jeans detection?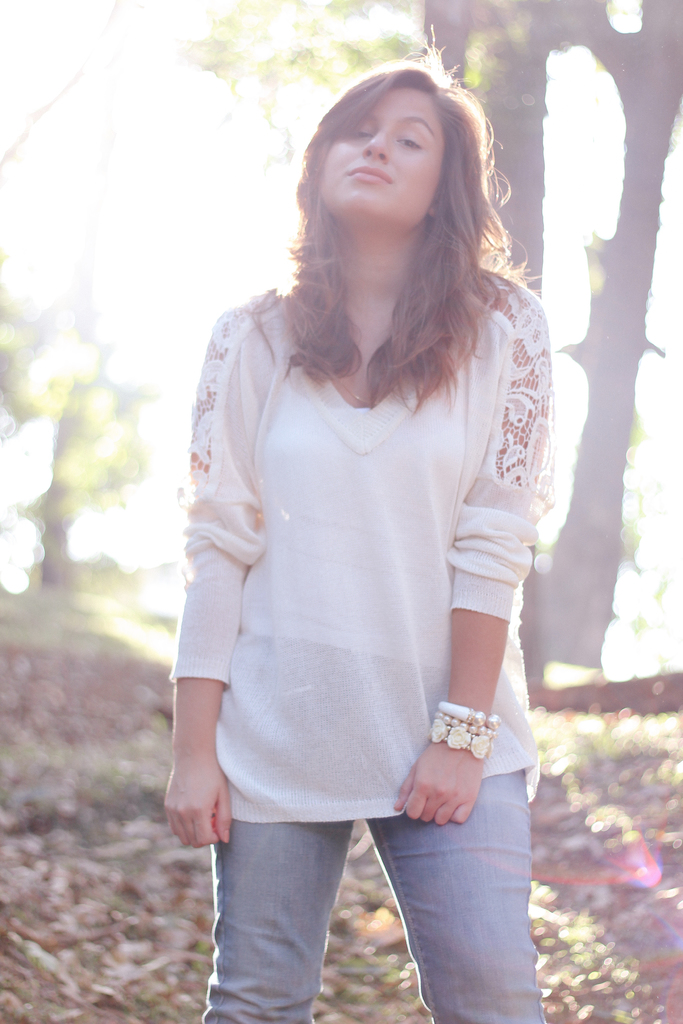
199/767/545/1023
